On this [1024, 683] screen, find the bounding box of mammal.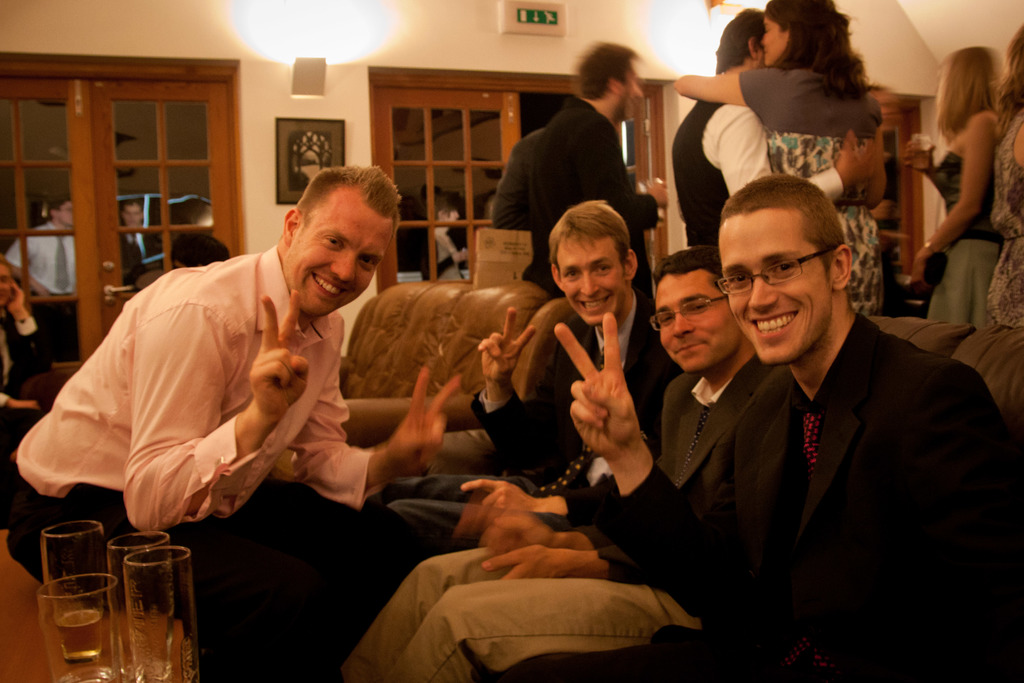
Bounding box: detection(120, 198, 147, 283).
